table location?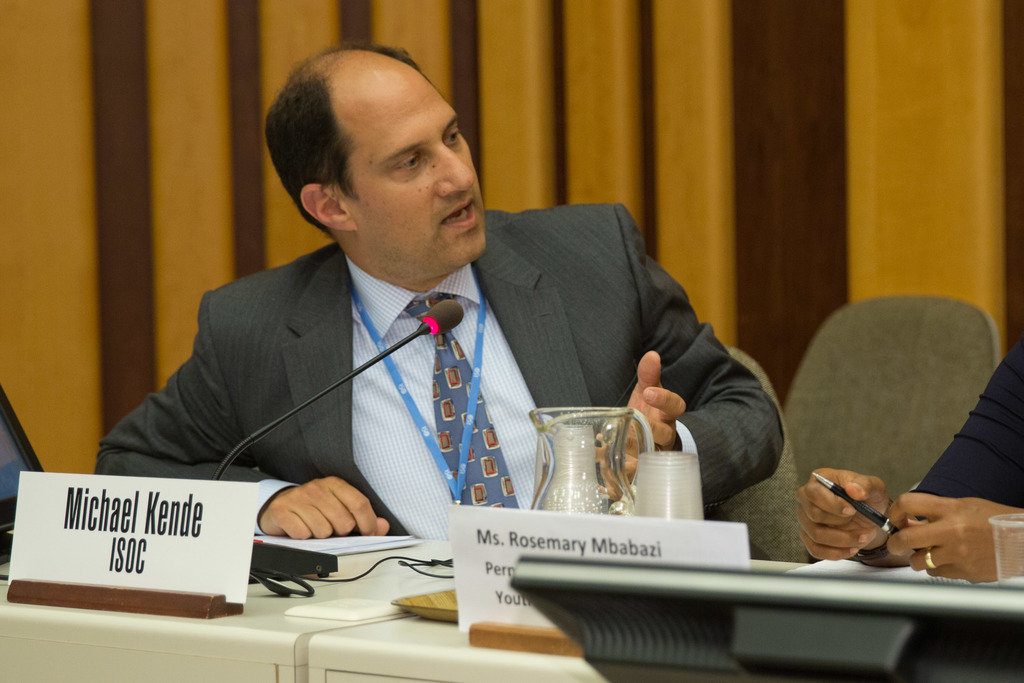
box(309, 556, 1023, 682)
